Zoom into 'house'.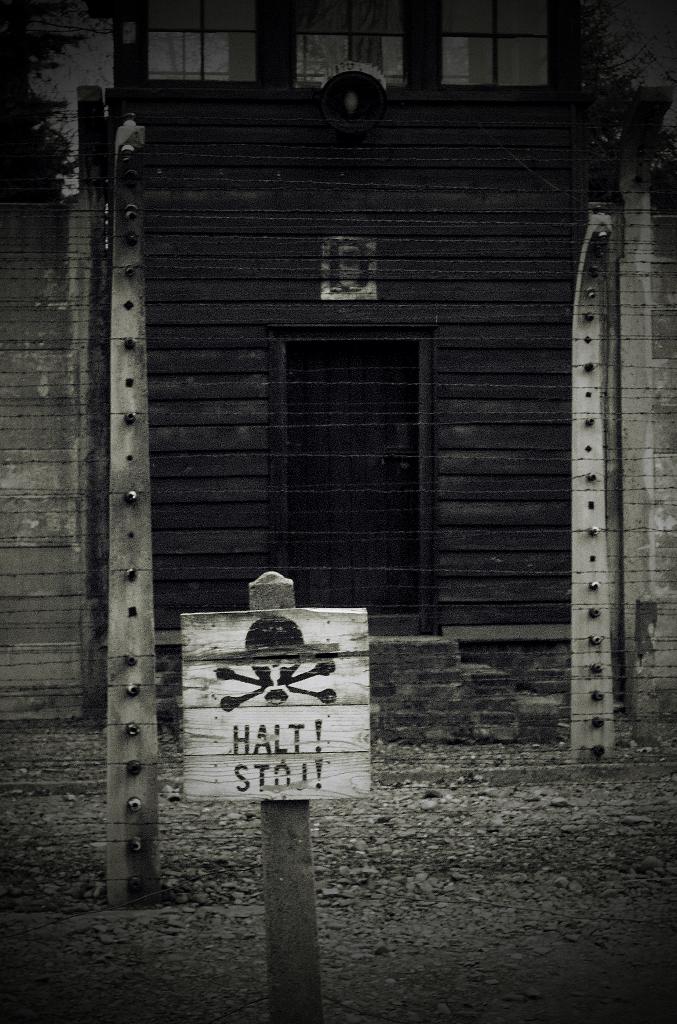
Zoom target: 2/4/676/776.
